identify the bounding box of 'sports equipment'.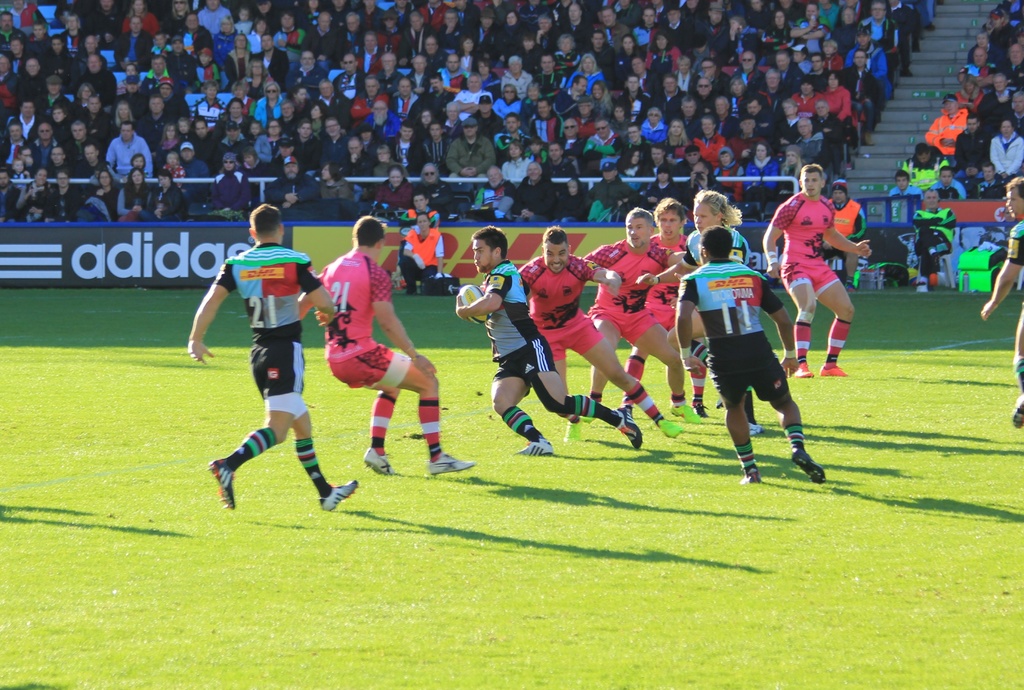
left=673, top=401, right=704, bottom=421.
